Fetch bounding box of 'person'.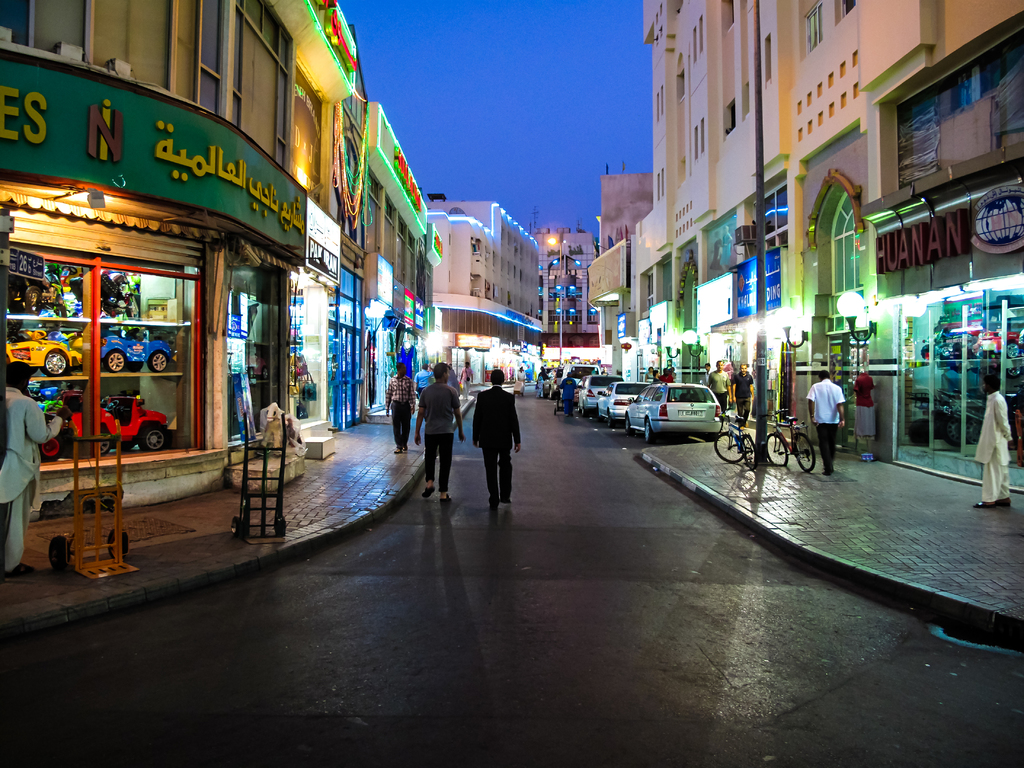
Bbox: rect(413, 362, 469, 504).
